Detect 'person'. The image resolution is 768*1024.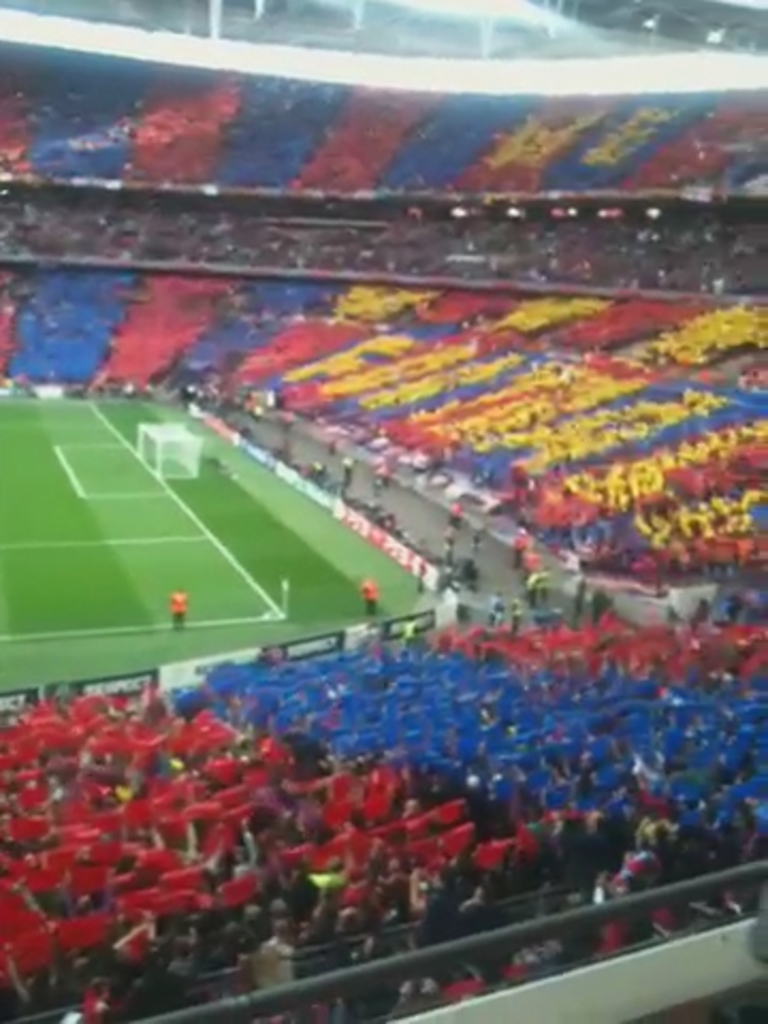
BBox(171, 587, 196, 638).
